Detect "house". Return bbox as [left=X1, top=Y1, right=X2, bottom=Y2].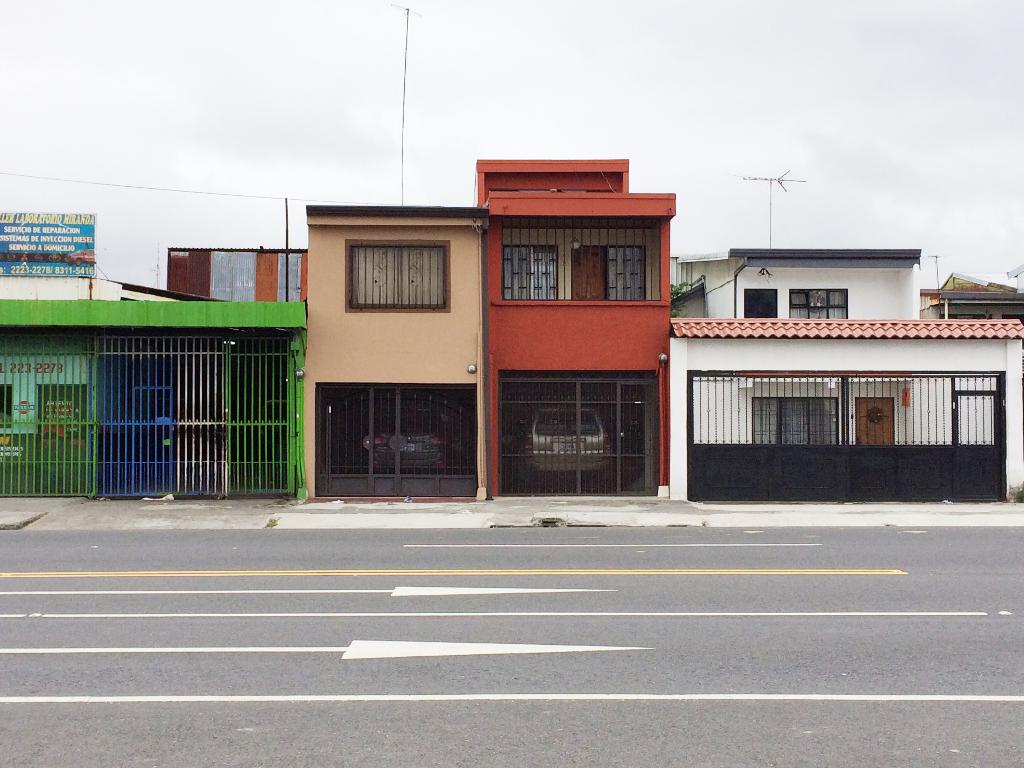
[left=661, top=315, right=1023, bottom=501].
